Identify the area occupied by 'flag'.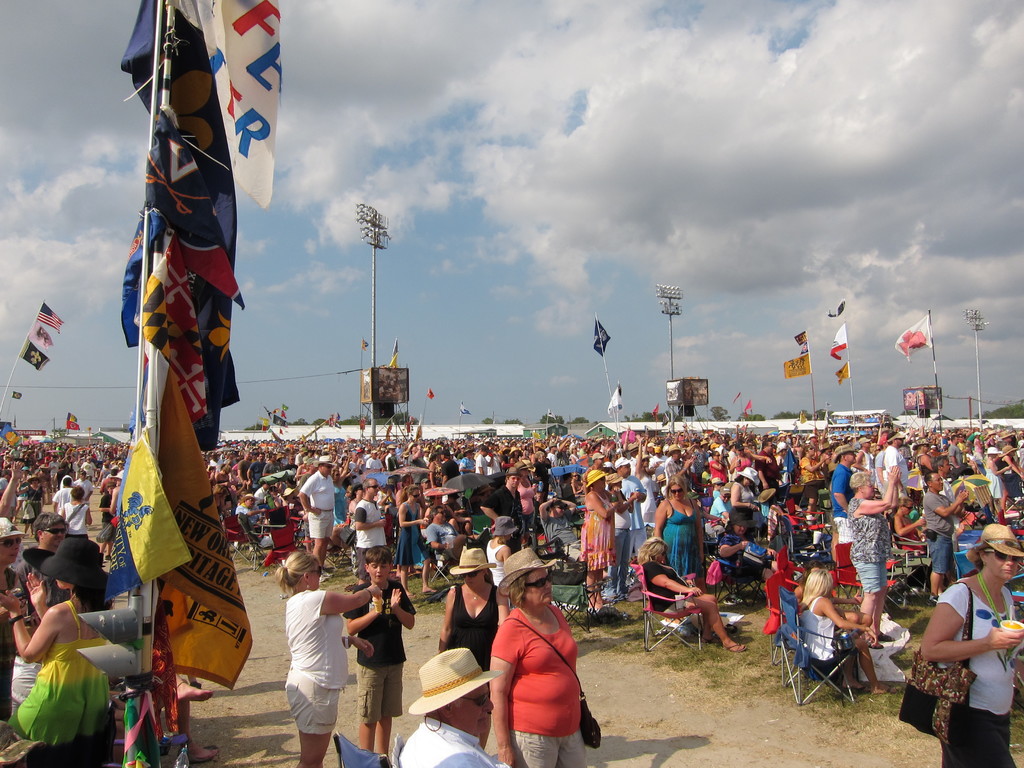
Area: bbox=(140, 124, 257, 314).
